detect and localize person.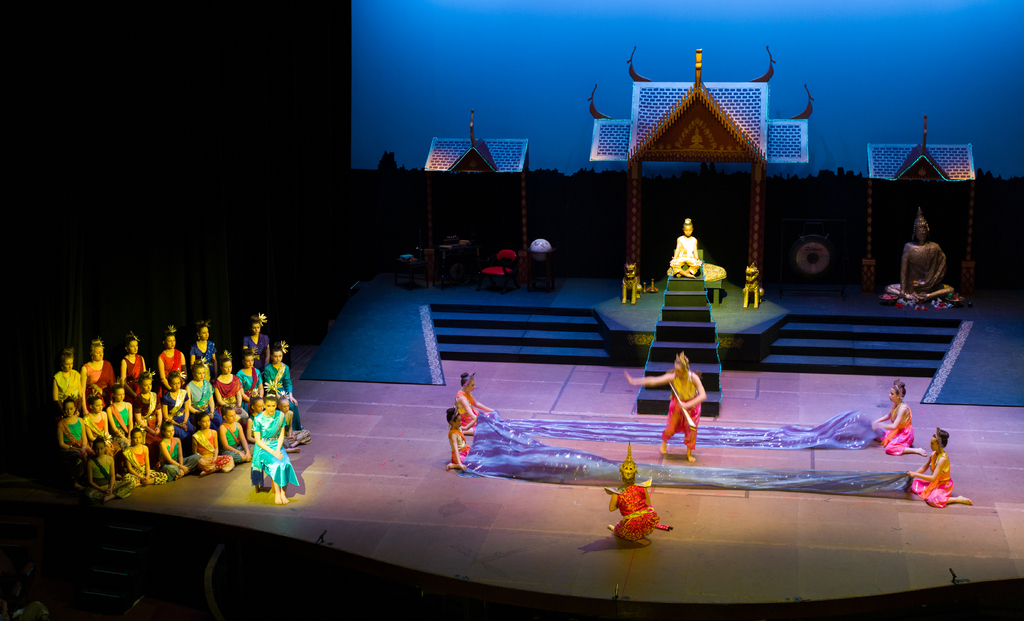
Localized at [x1=627, y1=353, x2=703, y2=464].
